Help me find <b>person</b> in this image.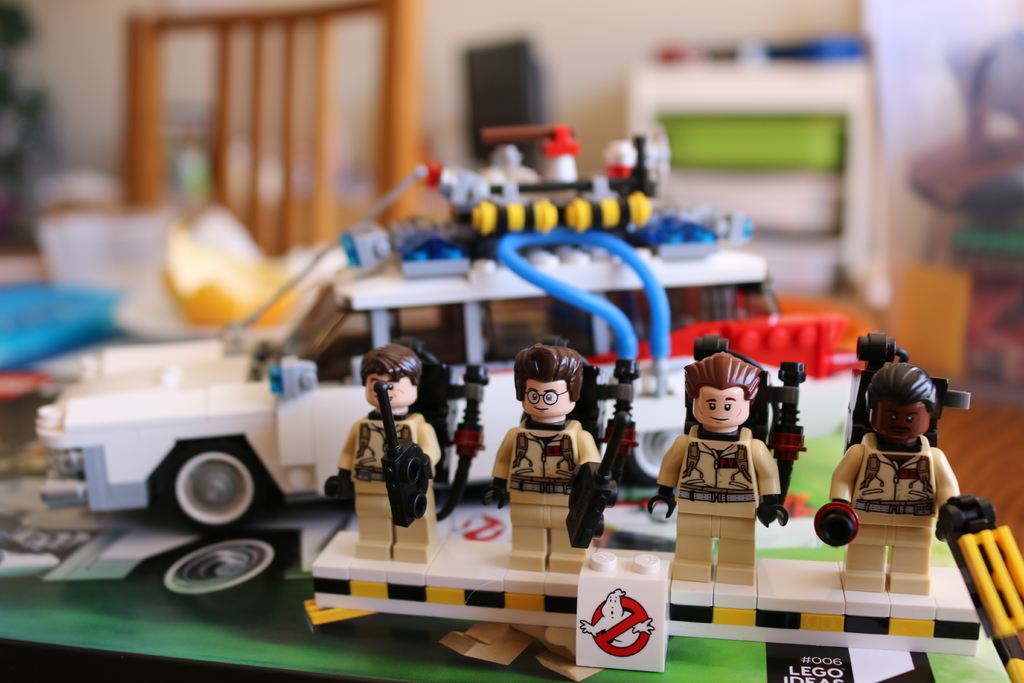
Found it: [645,352,790,584].
